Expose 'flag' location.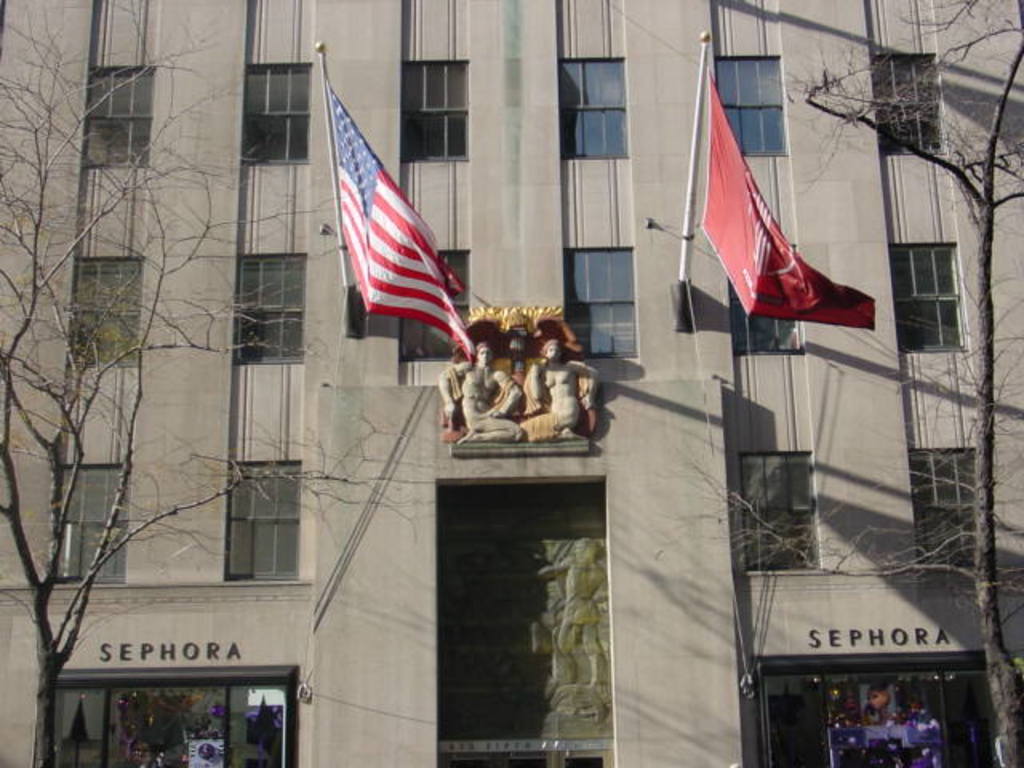
Exposed at {"left": 694, "top": 66, "right": 875, "bottom": 326}.
